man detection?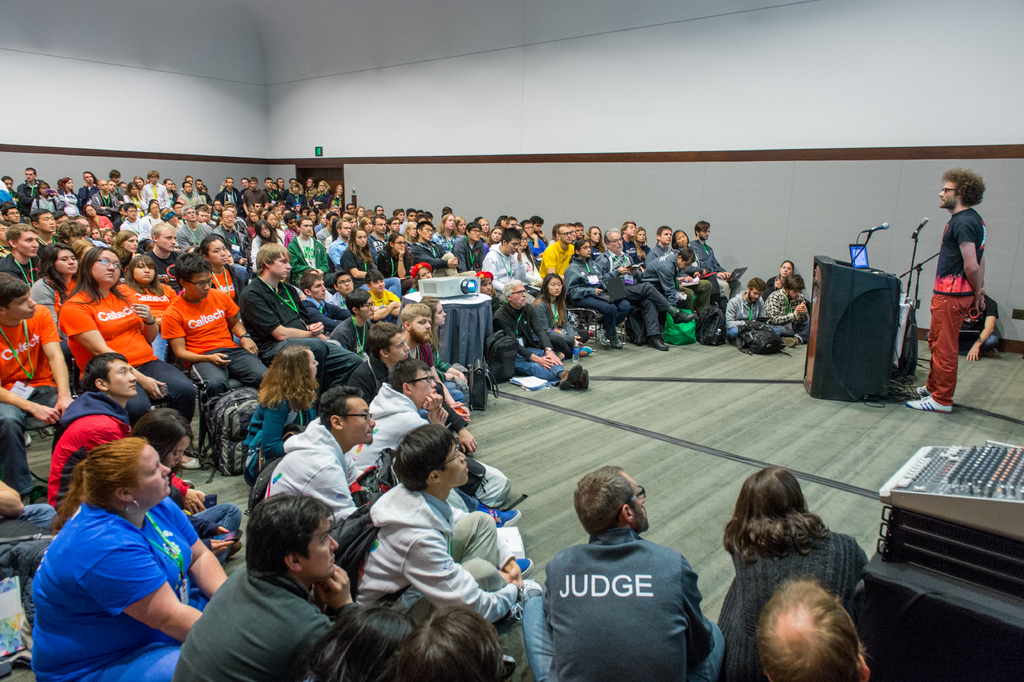
907 164 991 406
